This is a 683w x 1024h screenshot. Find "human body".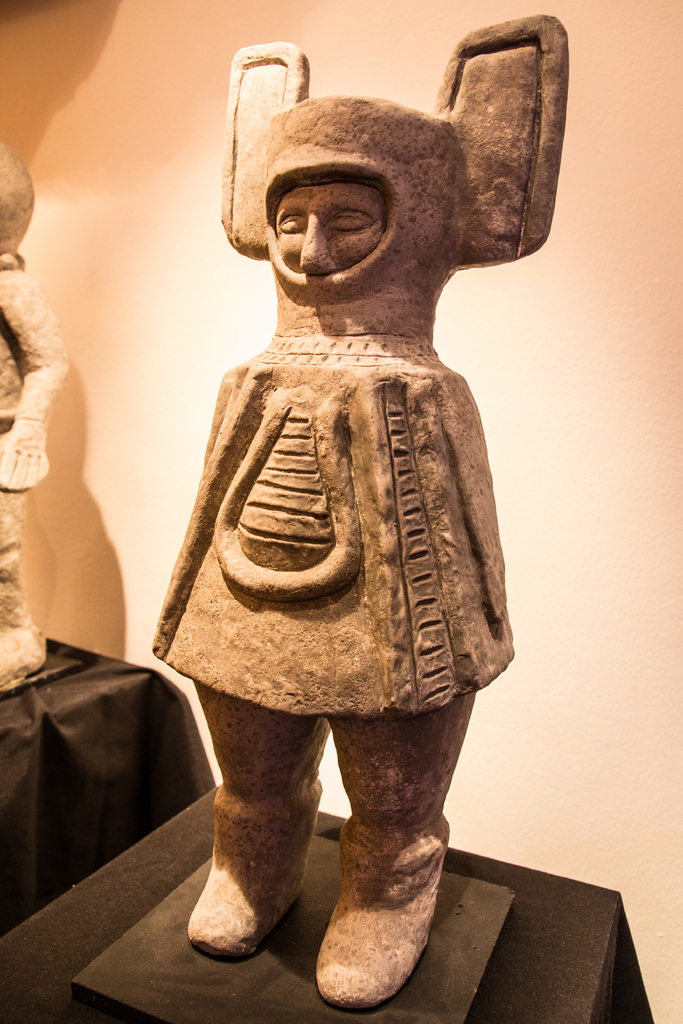
Bounding box: 0 252 71 693.
